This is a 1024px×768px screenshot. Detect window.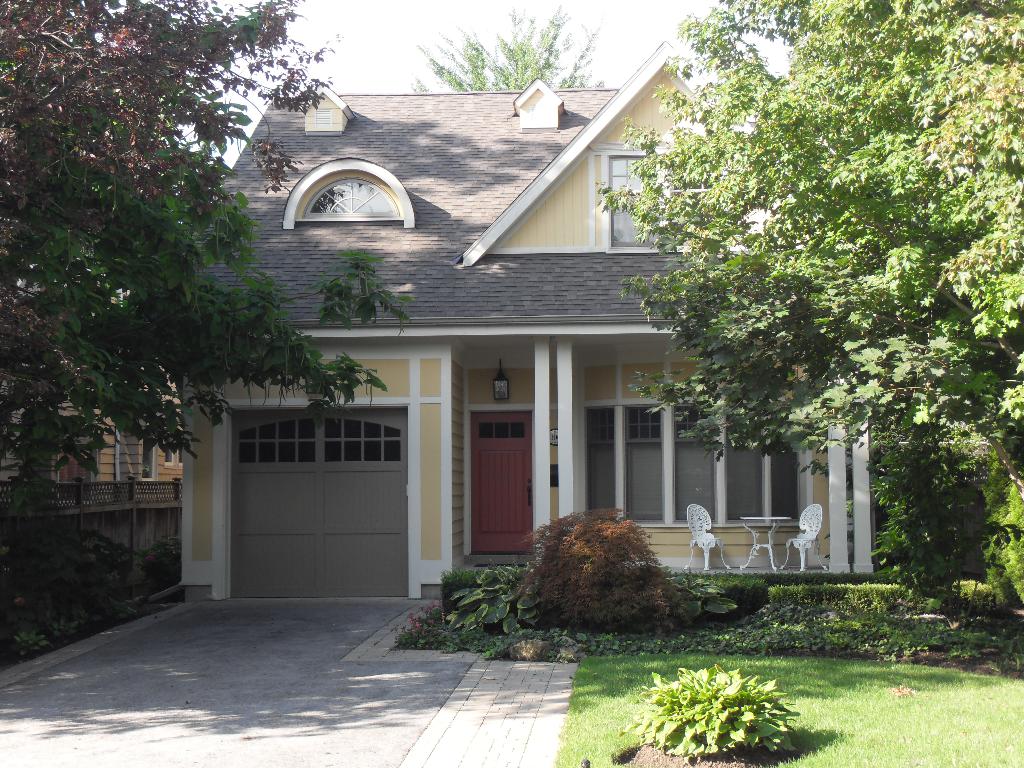
[280, 151, 406, 230].
